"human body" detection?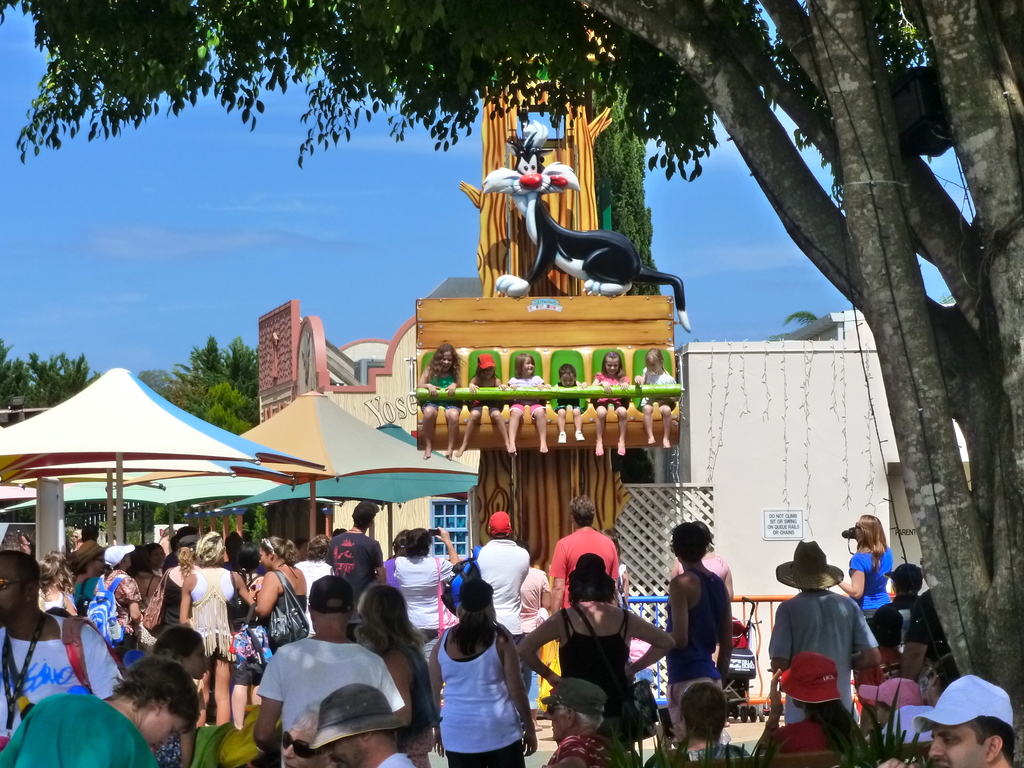
detection(0, 653, 200, 767)
